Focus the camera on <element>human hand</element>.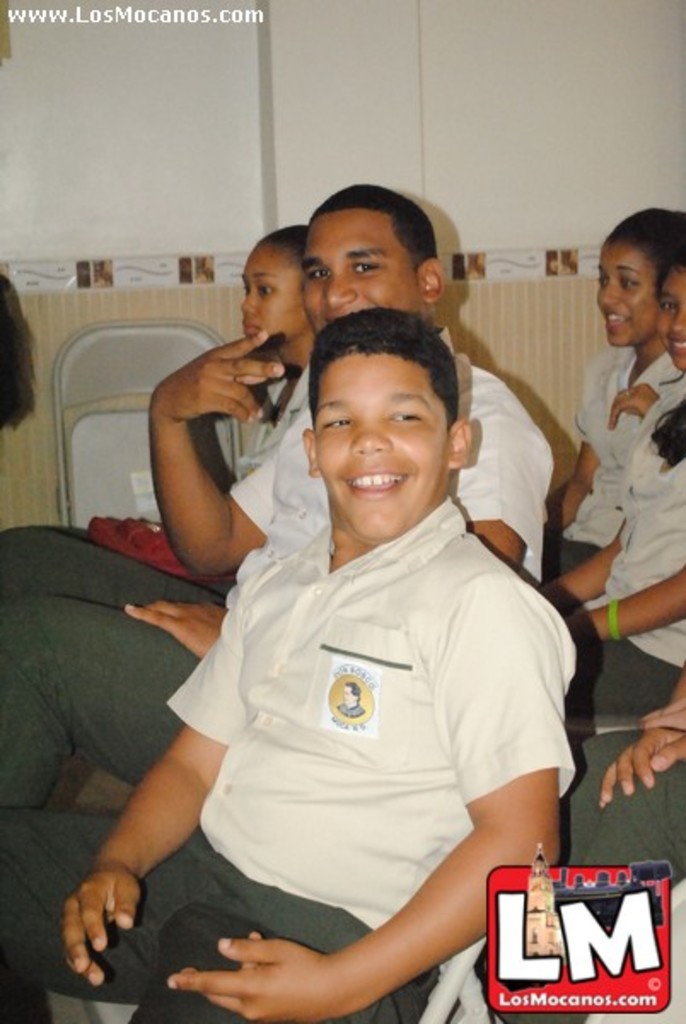
Focus region: region(118, 597, 227, 662).
